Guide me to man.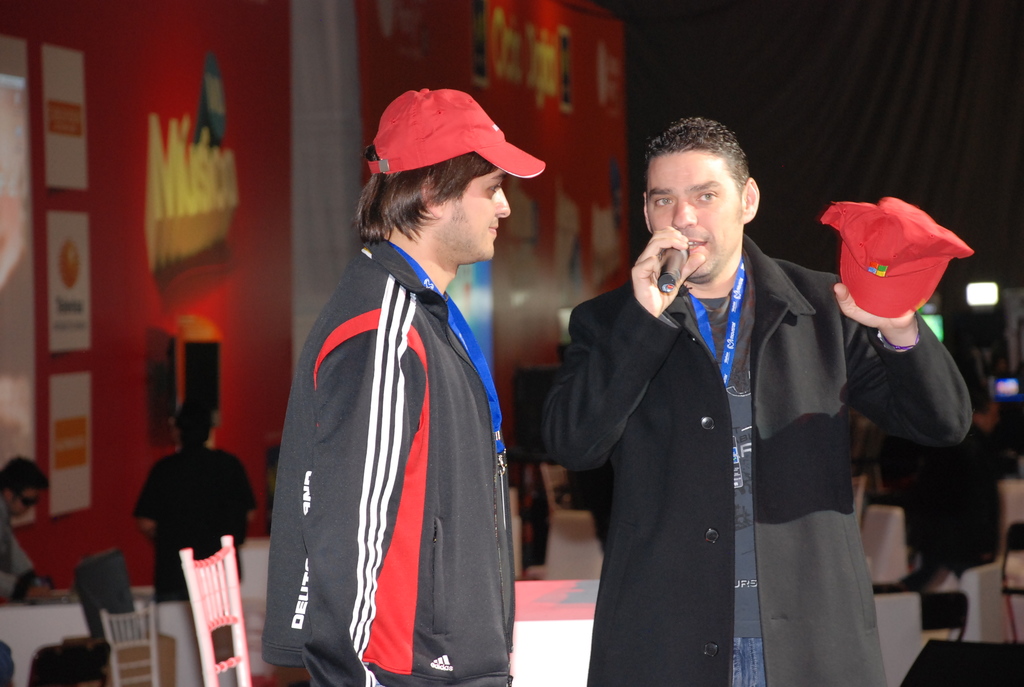
Guidance: 130, 400, 263, 607.
